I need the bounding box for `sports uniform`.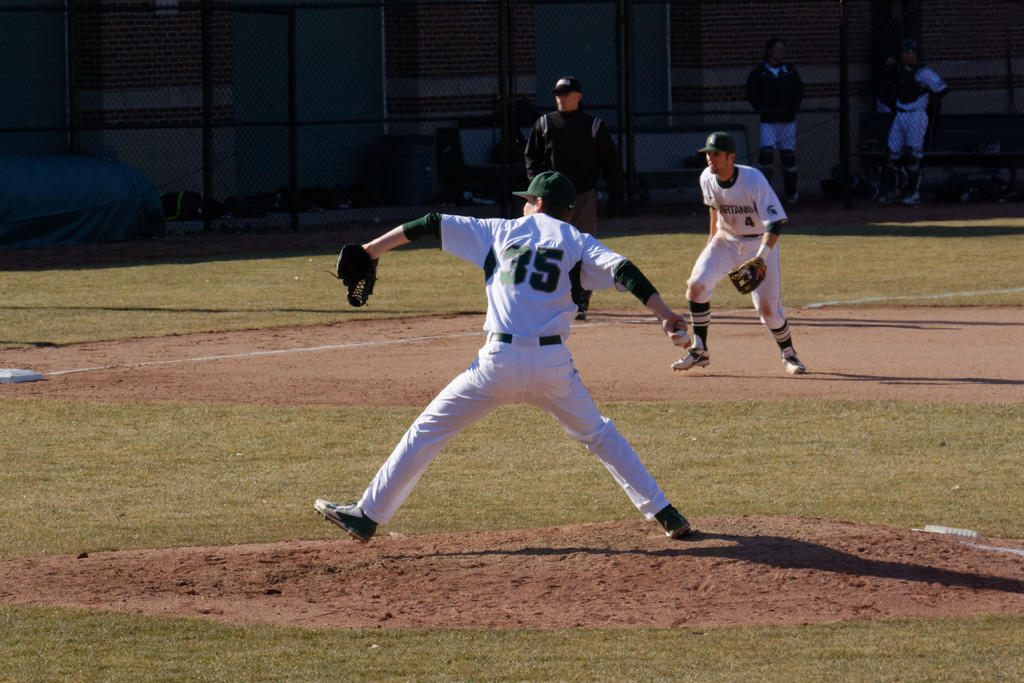
Here it is: box(876, 42, 949, 210).
